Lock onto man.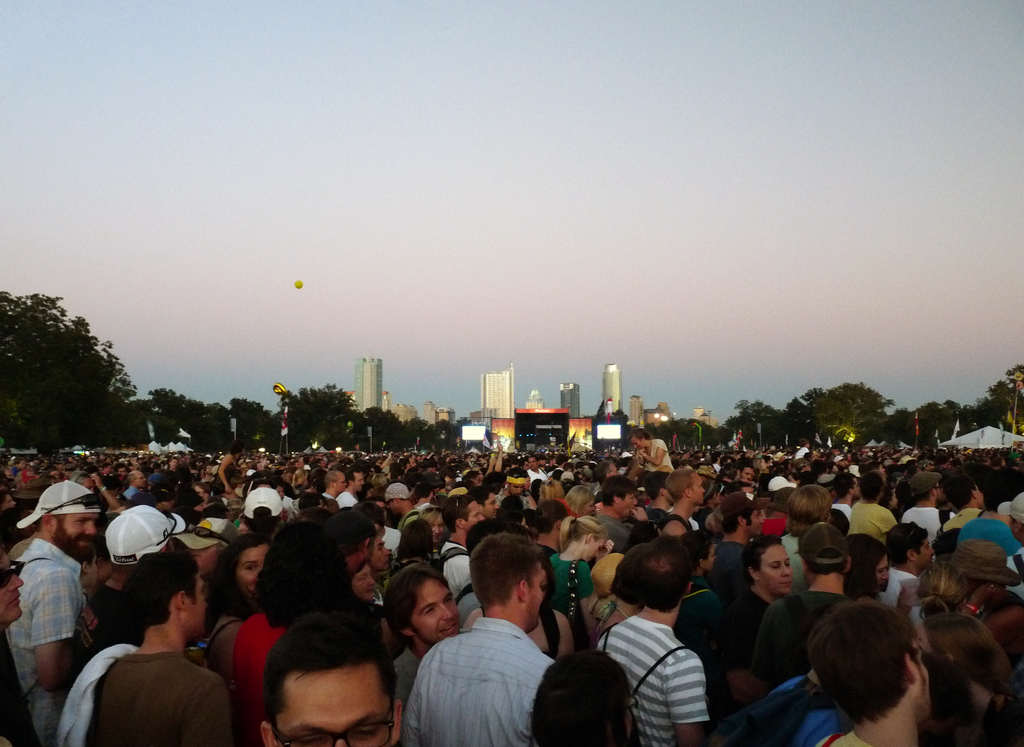
Locked: 502,467,537,515.
